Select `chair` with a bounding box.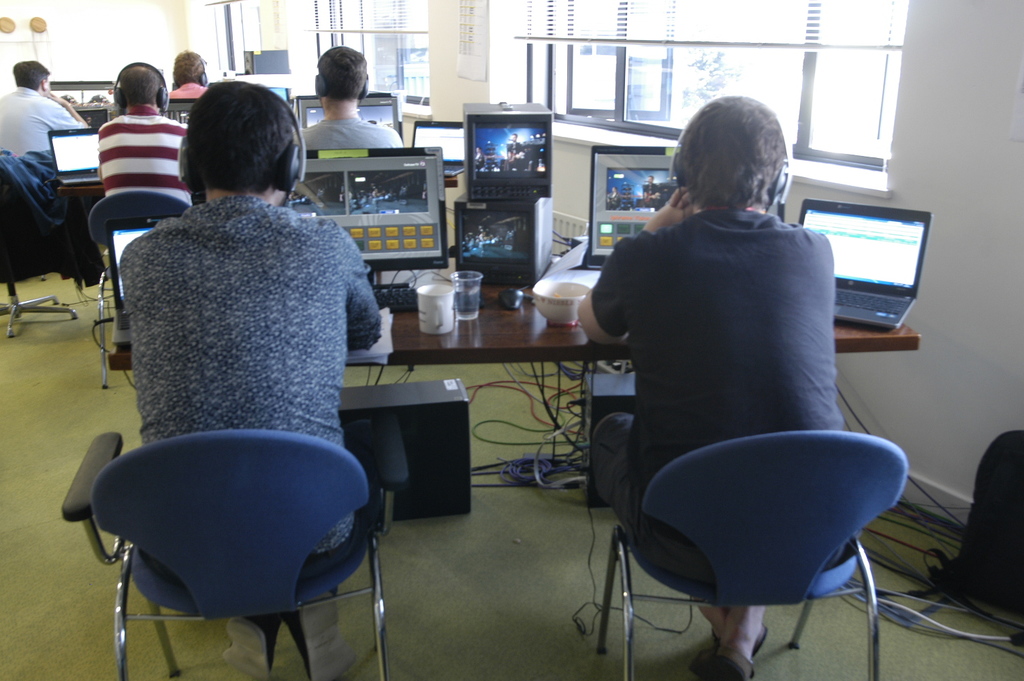
detection(57, 432, 414, 680).
